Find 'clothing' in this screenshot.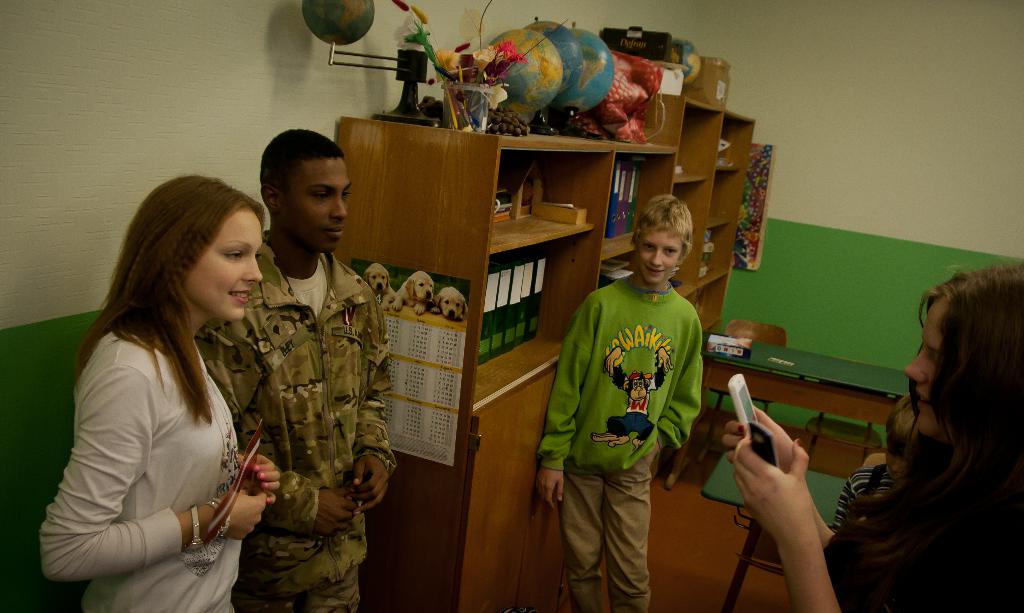
The bounding box for 'clothing' is [x1=532, y1=266, x2=709, y2=612].
